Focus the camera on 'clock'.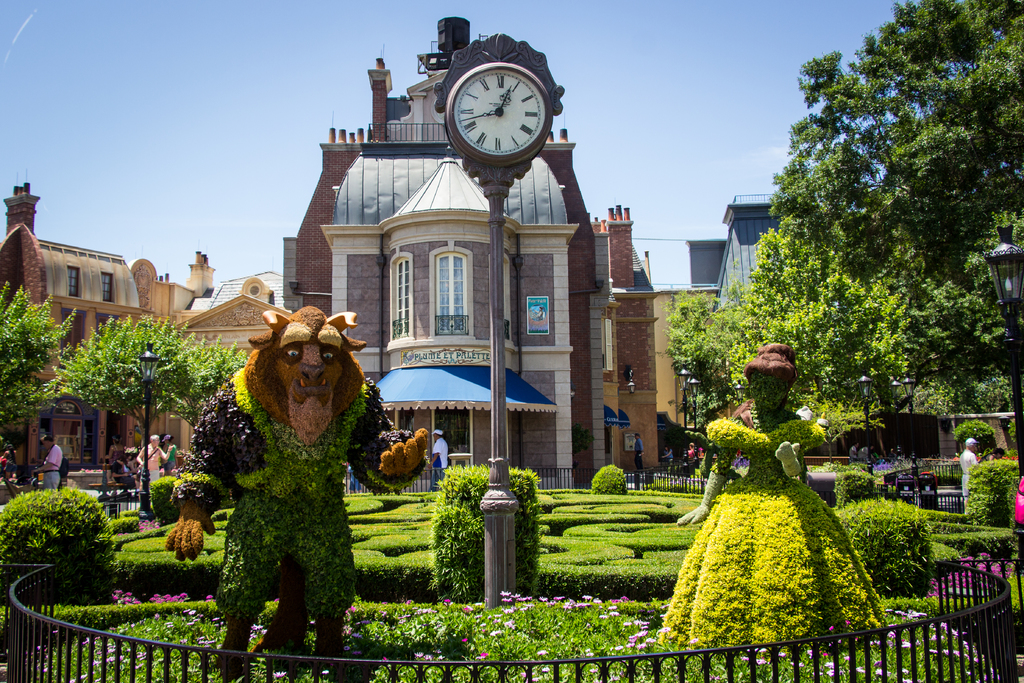
Focus region: x1=449 y1=35 x2=577 y2=179.
